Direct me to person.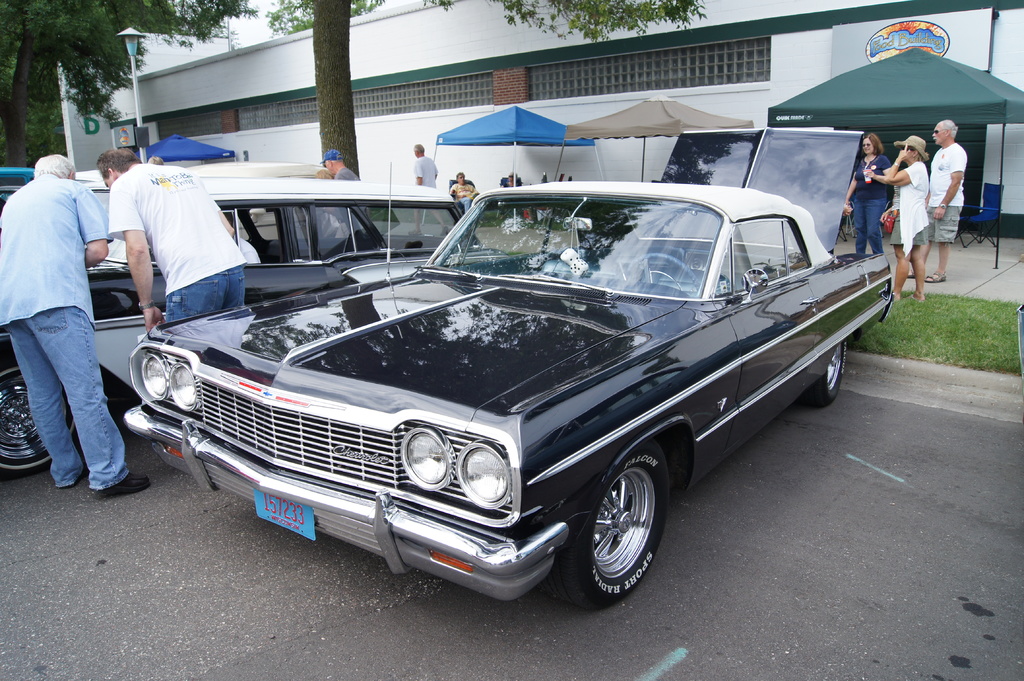
Direction: left=89, top=138, right=248, bottom=340.
